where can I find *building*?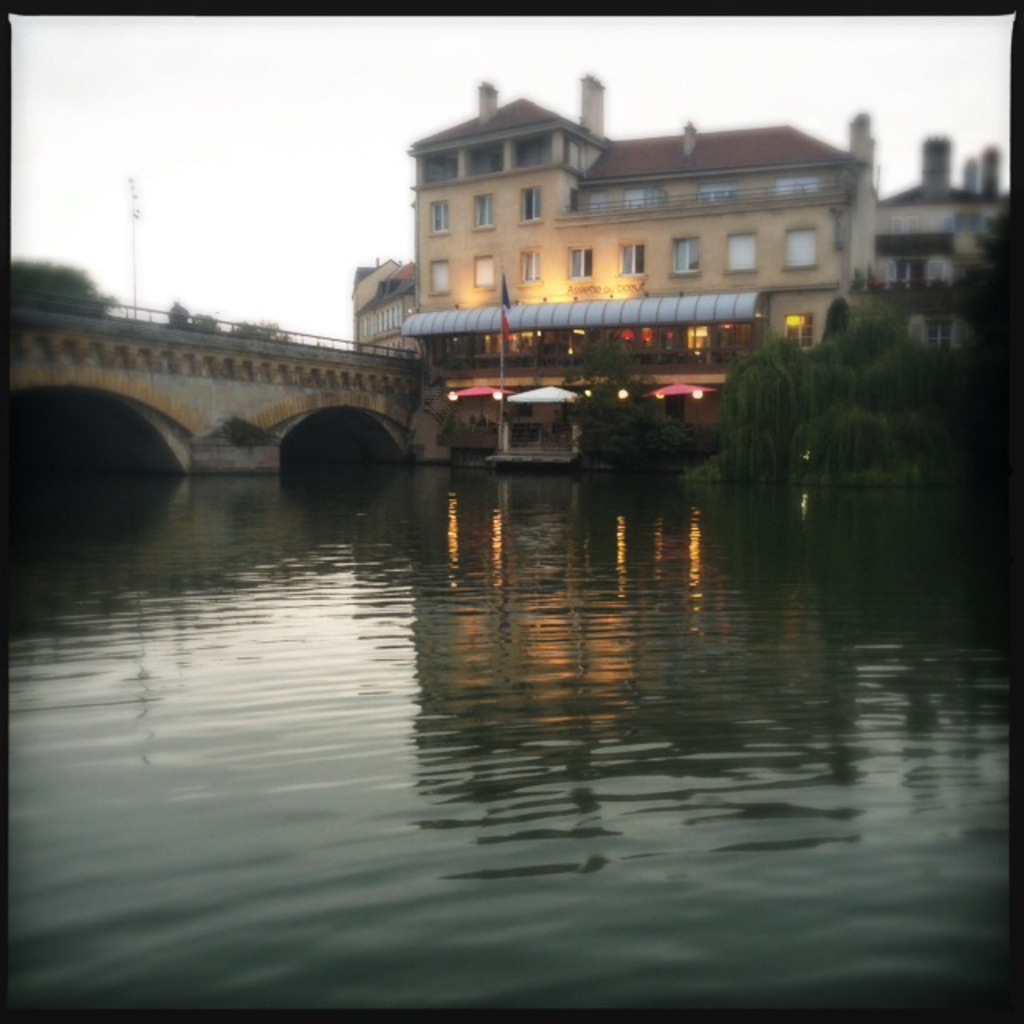
You can find it at 350,75,891,358.
